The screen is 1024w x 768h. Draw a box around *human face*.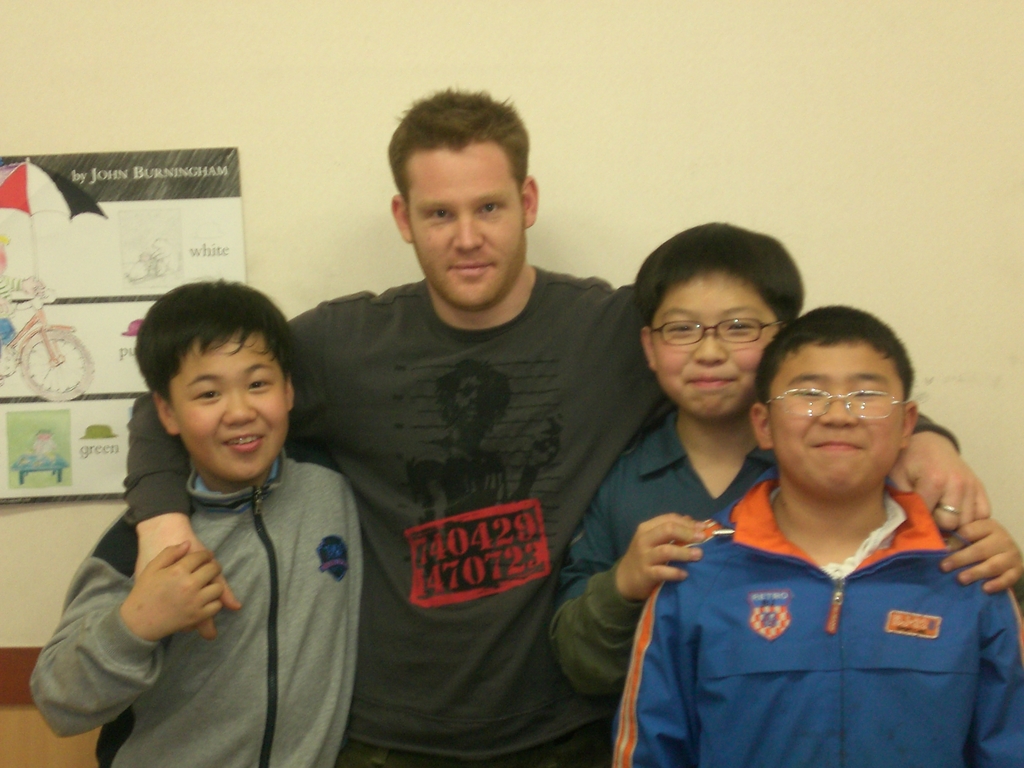
(left=406, top=140, right=527, bottom=306).
